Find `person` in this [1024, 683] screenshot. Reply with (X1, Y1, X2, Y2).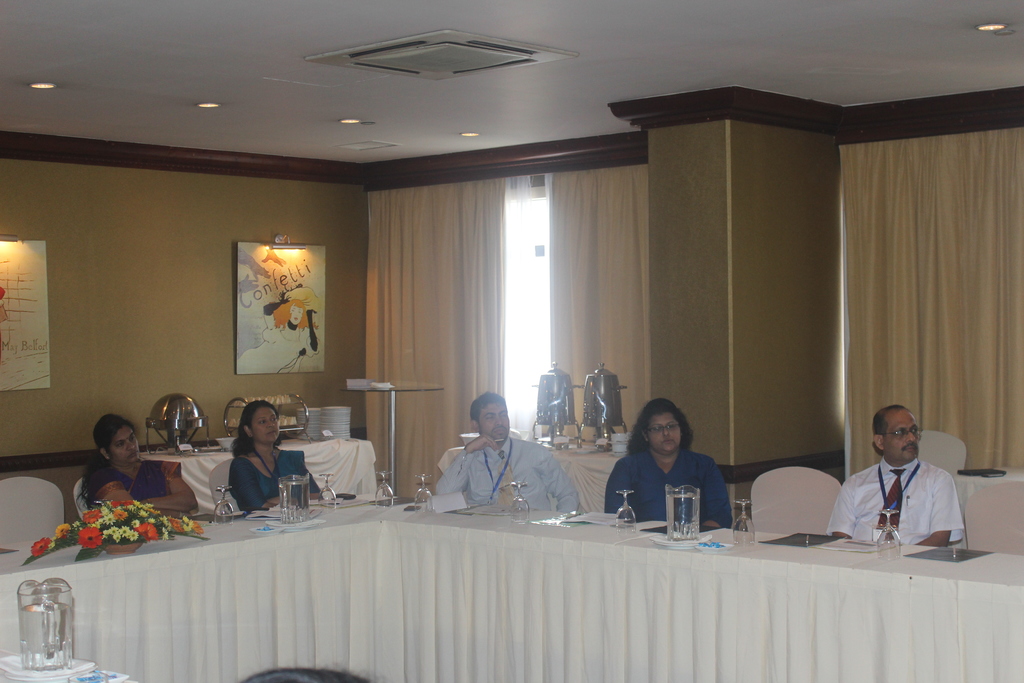
(230, 400, 324, 512).
